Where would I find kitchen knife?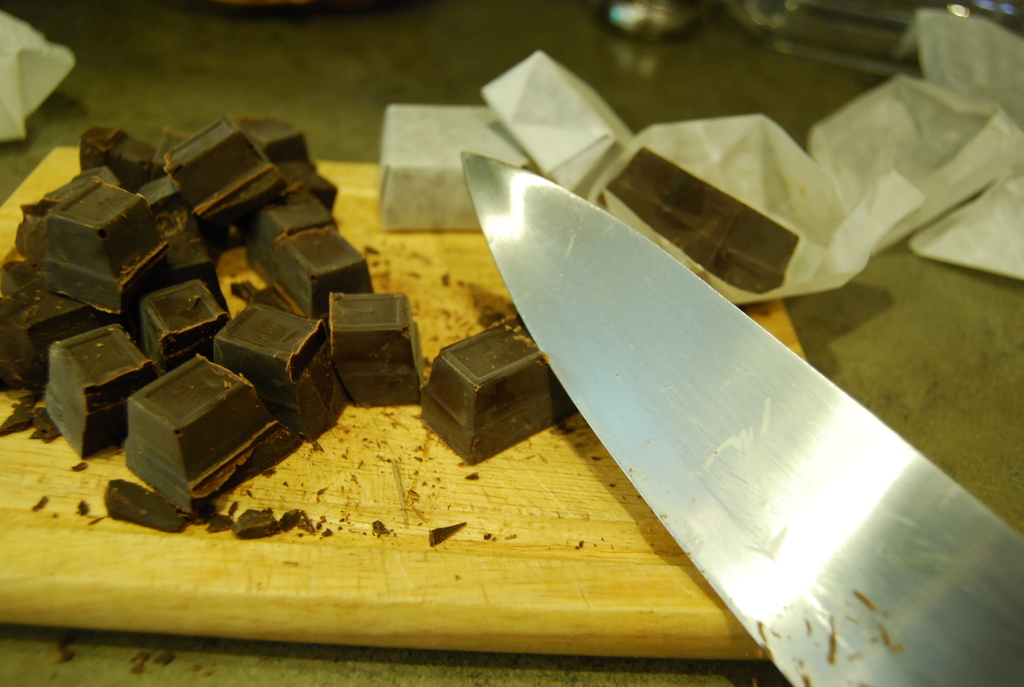
At l=461, t=150, r=1023, b=686.
